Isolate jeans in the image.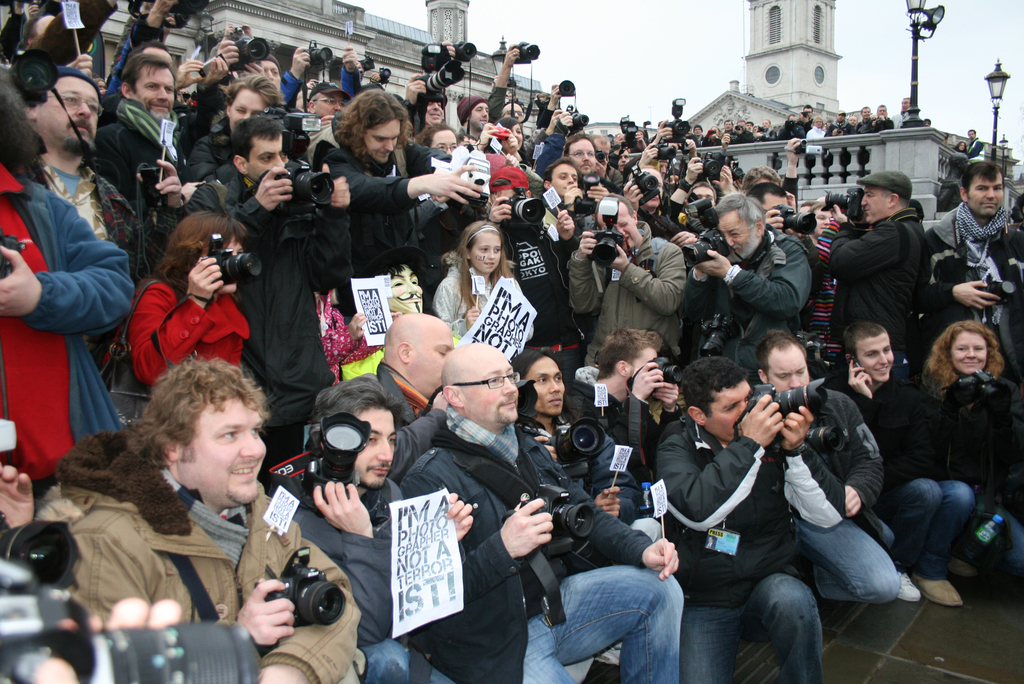
Isolated region: left=809, top=514, right=910, bottom=586.
